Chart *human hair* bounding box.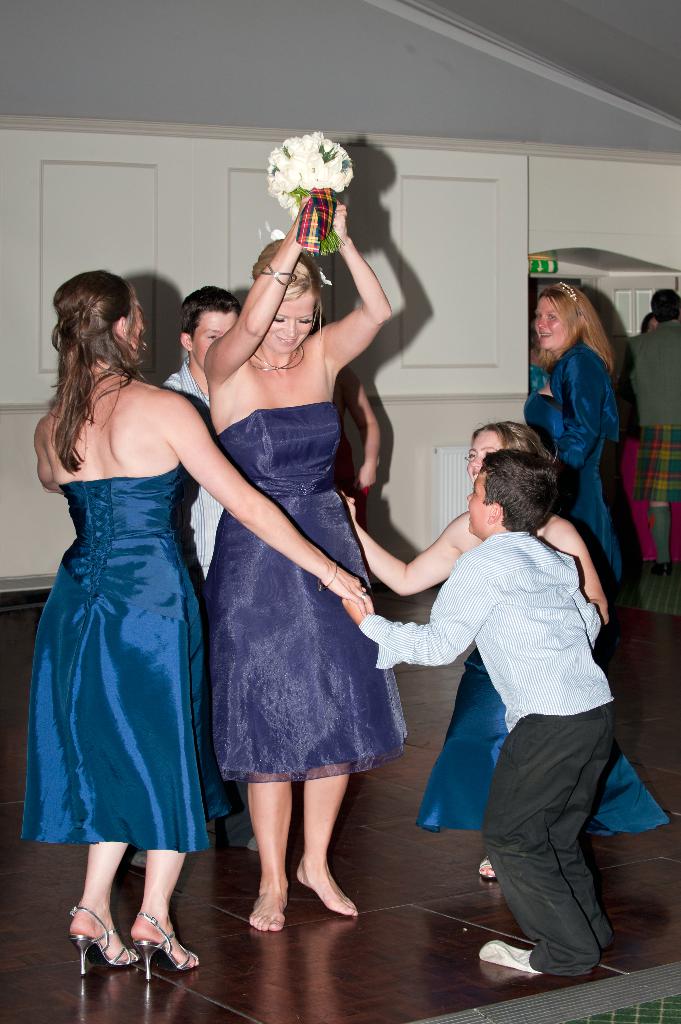
Charted: 471,422,553,460.
